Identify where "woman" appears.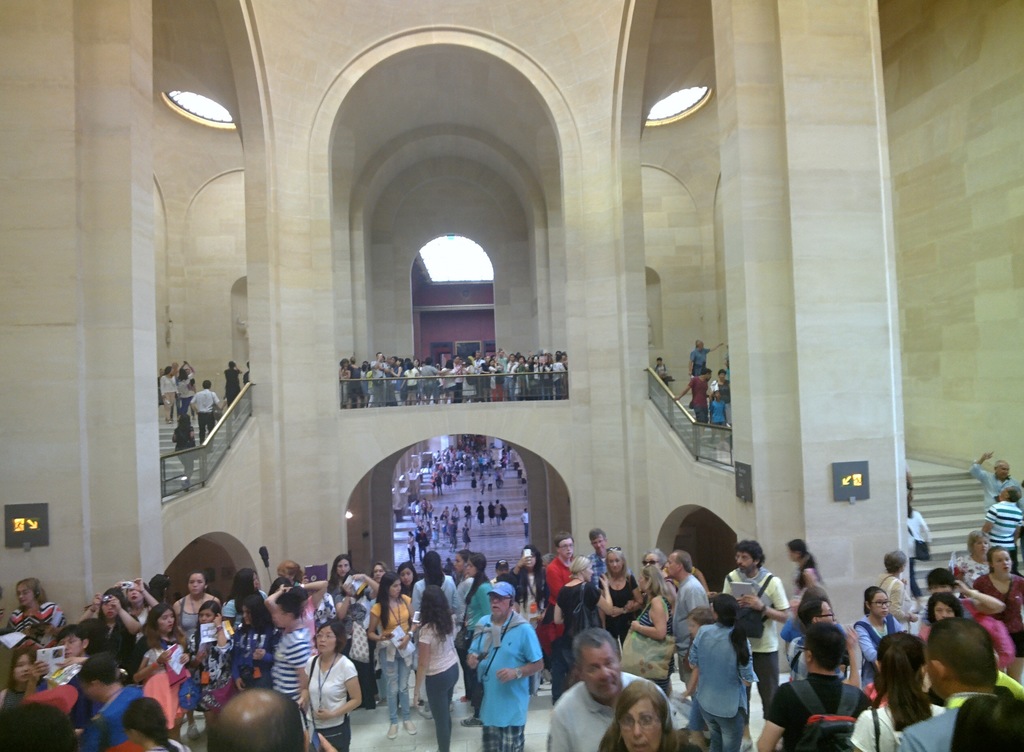
Appears at select_region(231, 596, 284, 689).
